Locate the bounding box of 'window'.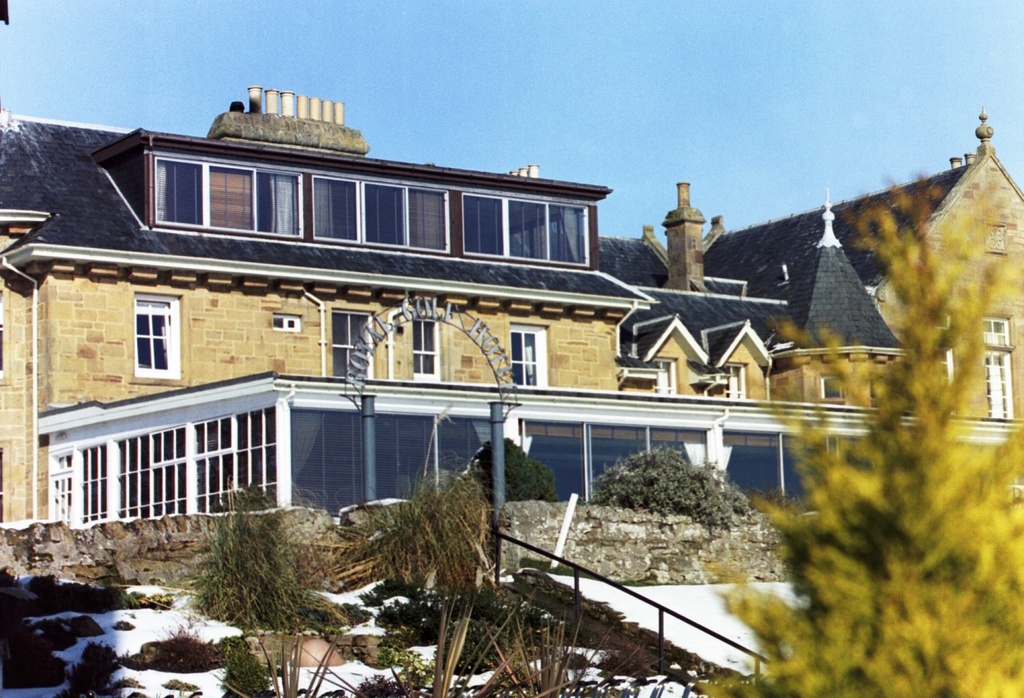
Bounding box: bbox=(413, 182, 458, 261).
